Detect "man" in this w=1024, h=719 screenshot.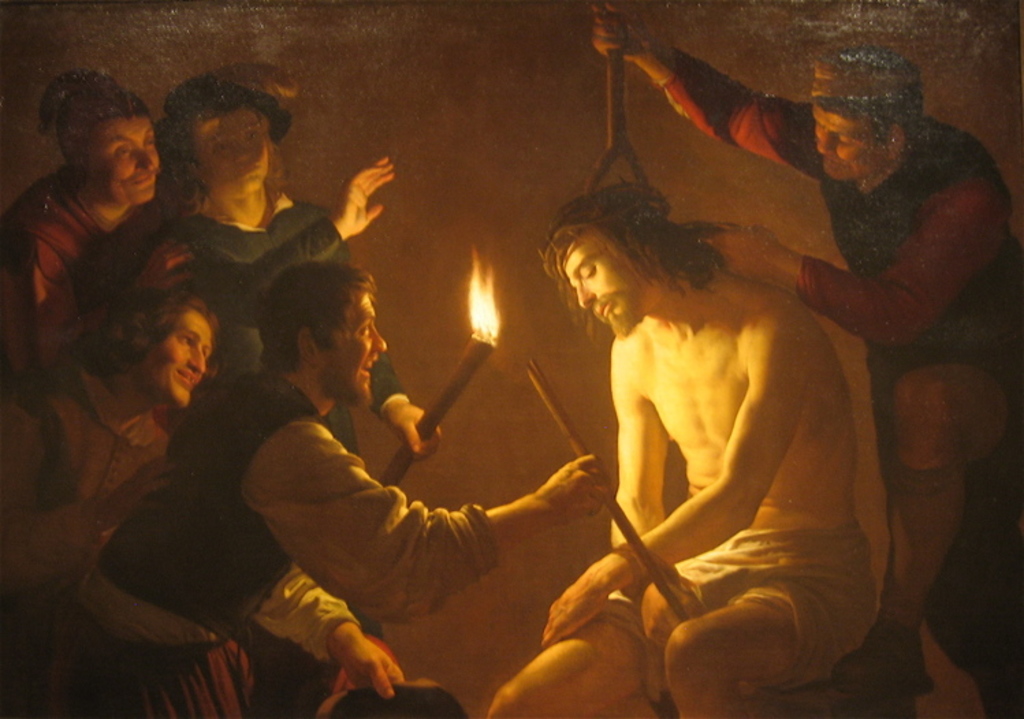
Detection: select_region(0, 280, 265, 718).
